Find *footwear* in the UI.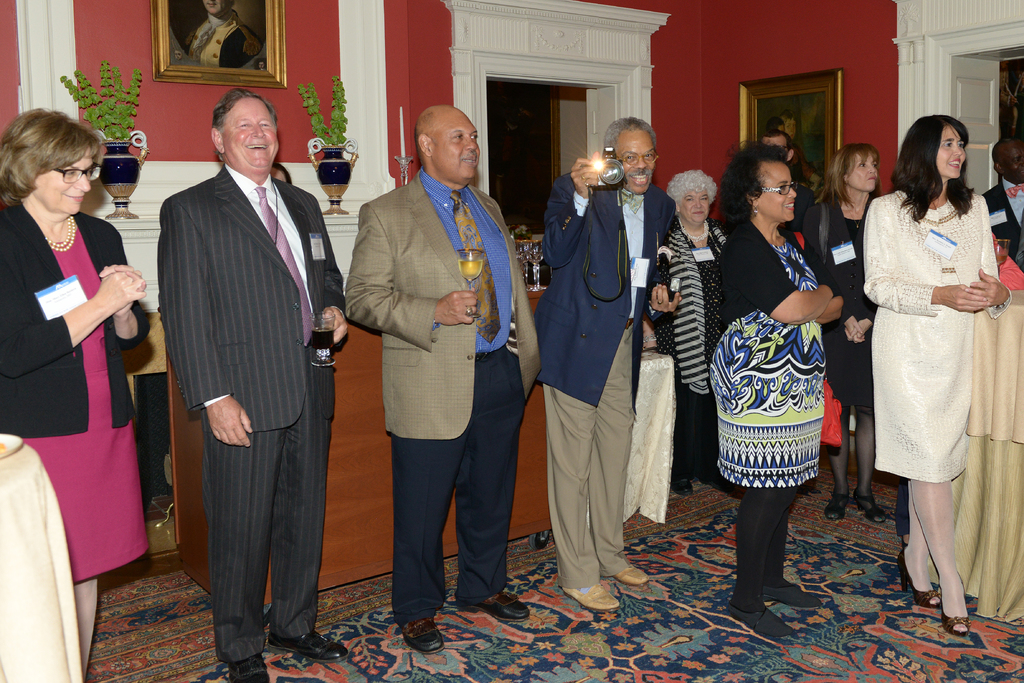
UI element at <box>559,586,620,611</box>.
